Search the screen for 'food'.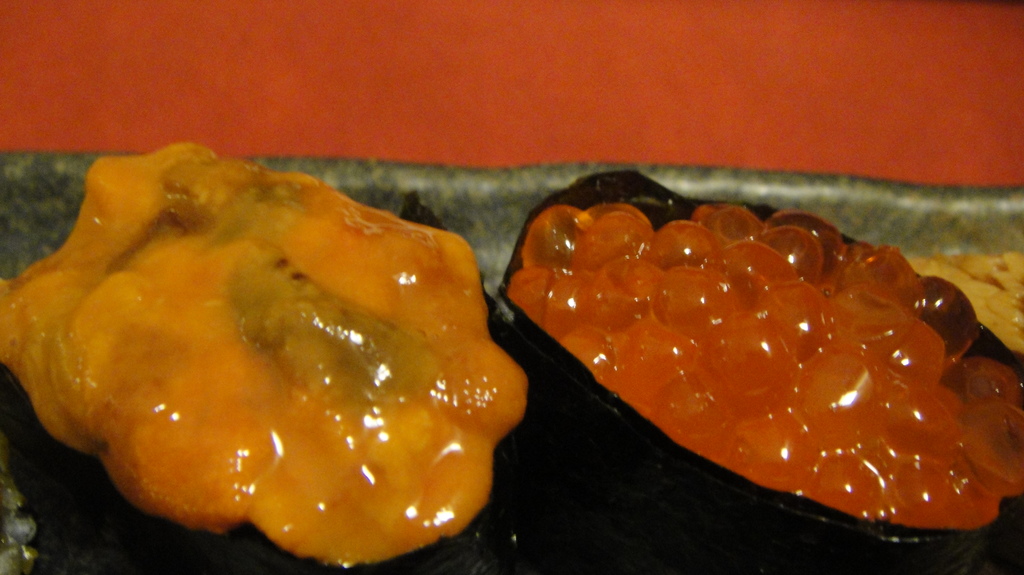
Found at [left=0, top=145, right=531, bottom=567].
